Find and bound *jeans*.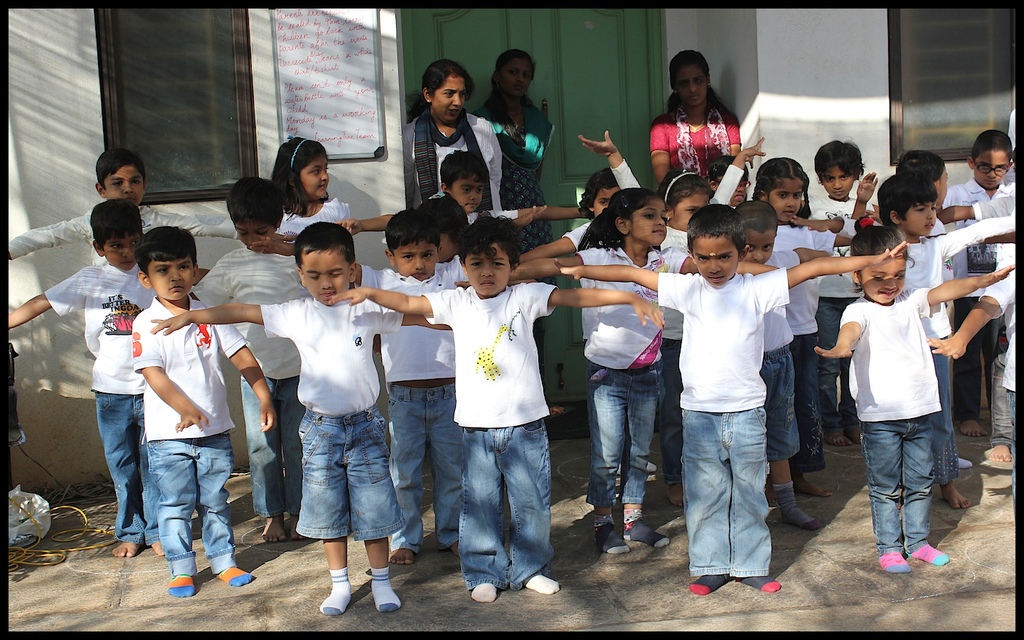
Bound: 96 398 148 539.
